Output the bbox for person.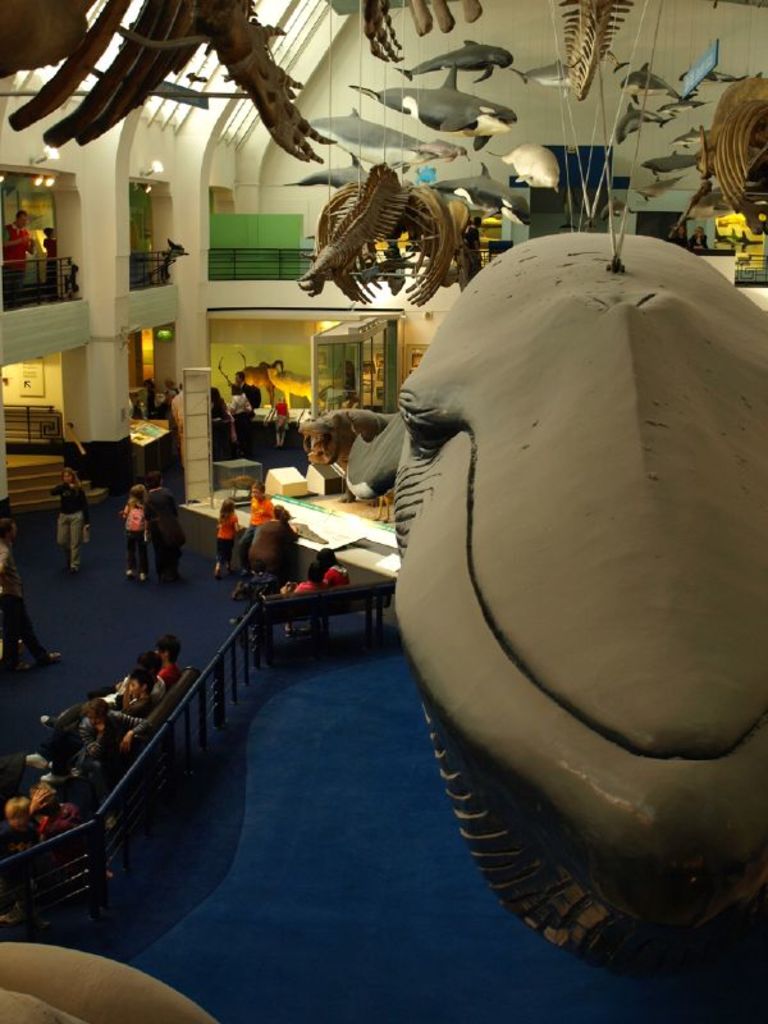
0/517/61/675.
